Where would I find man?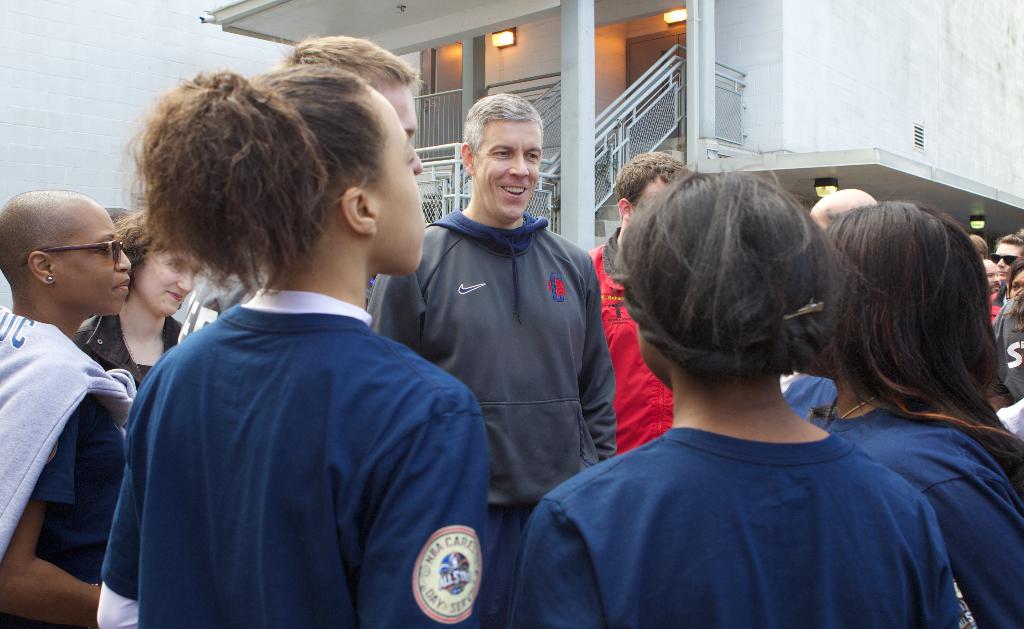
At left=979, top=258, right=1003, bottom=297.
